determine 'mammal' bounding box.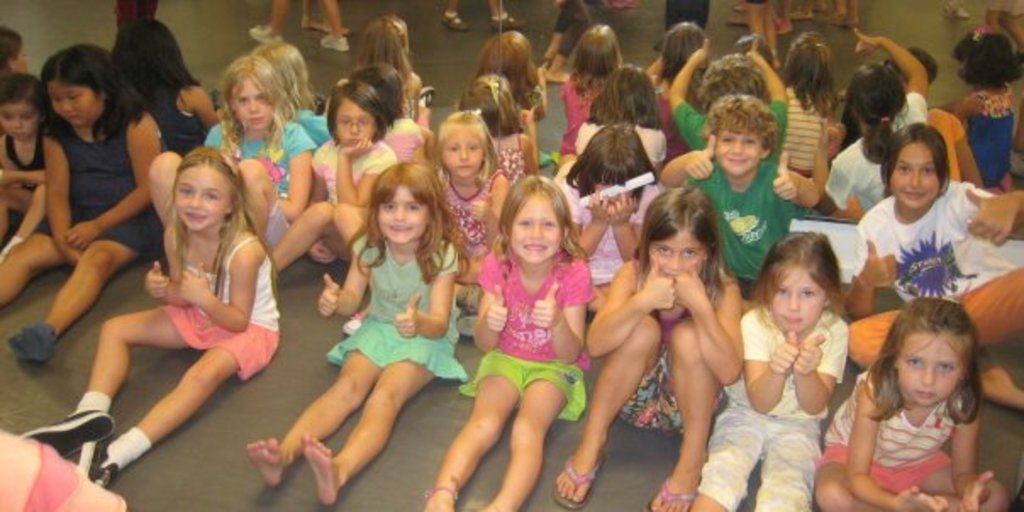
Determined: {"x1": 0, "y1": 71, "x2": 54, "y2": 264}.
